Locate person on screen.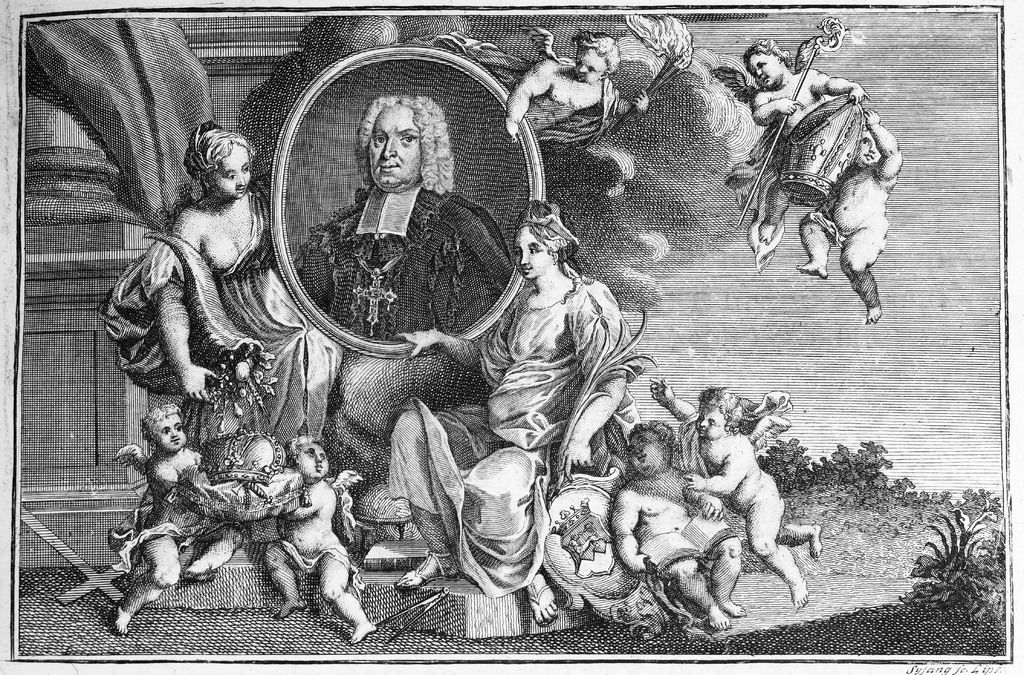
On screen at rect(723, 41, 873, 247).
